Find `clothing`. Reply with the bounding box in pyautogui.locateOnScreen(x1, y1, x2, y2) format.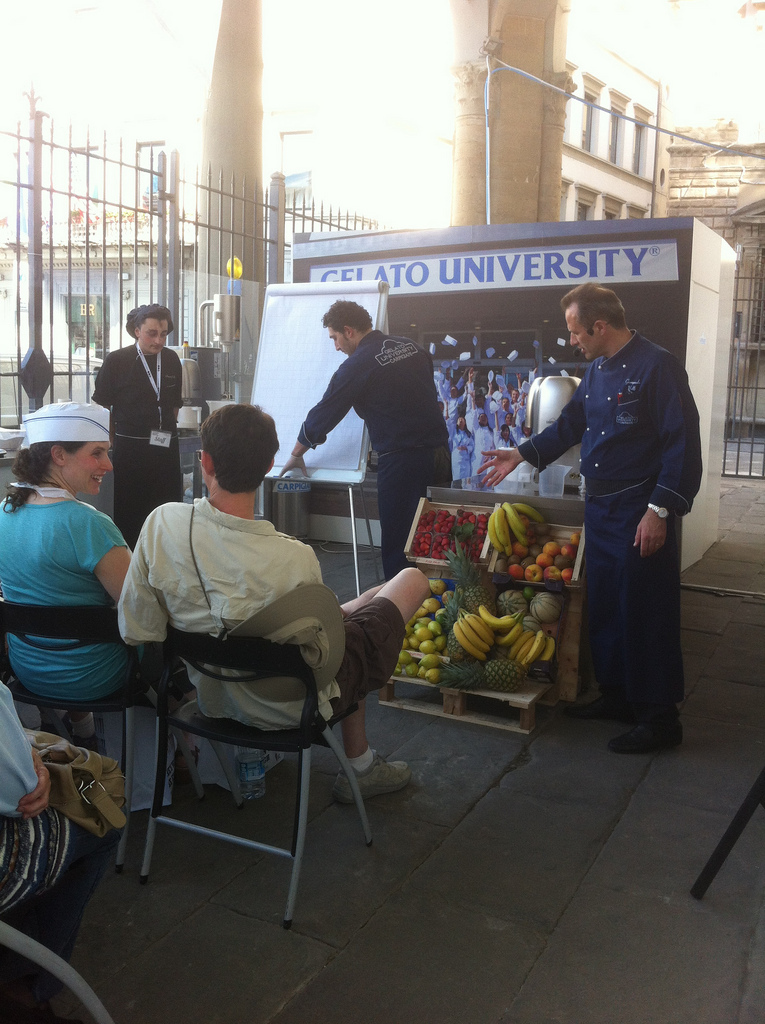
pyautogui.locateOnScreen(538, 292, 702, 728).
